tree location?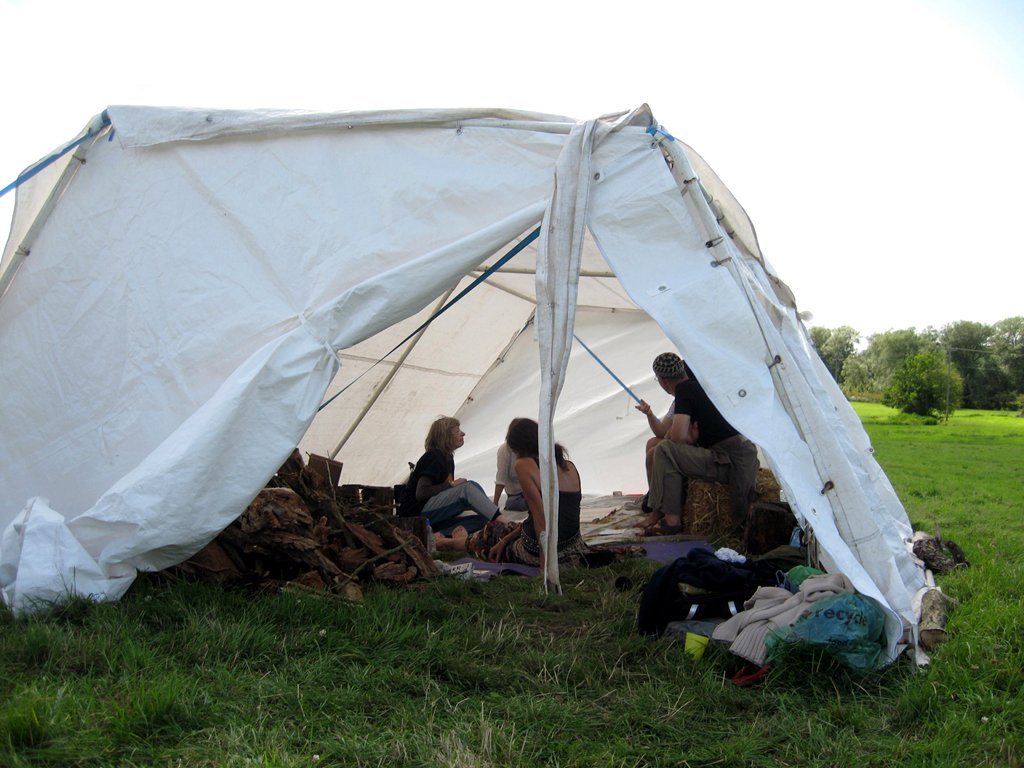
rect(832, 332, 902, 405)
